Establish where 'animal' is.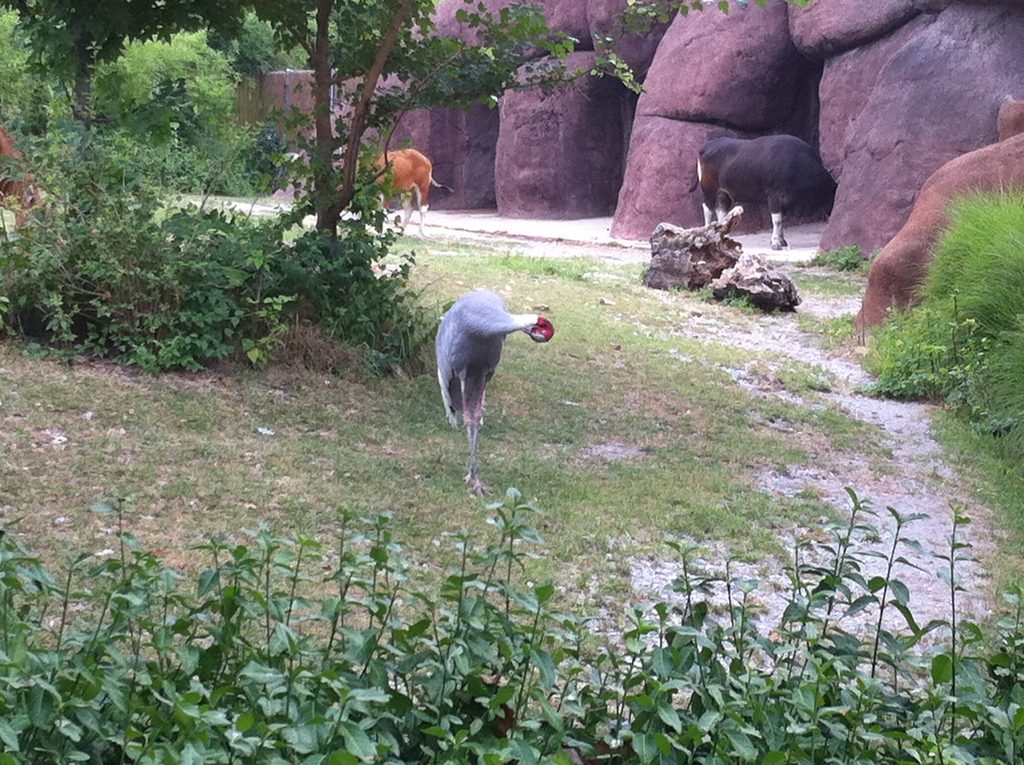
Established at crop(0, 117, 77, 255).
